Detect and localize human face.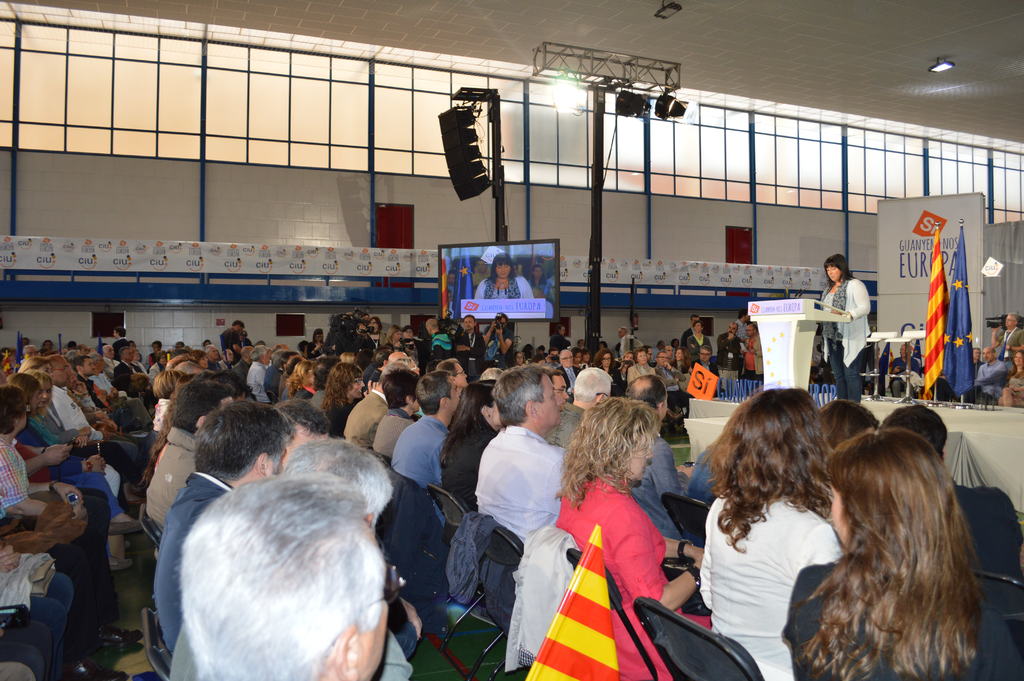
Localized at l=624, t=433, r=655, b=480.
